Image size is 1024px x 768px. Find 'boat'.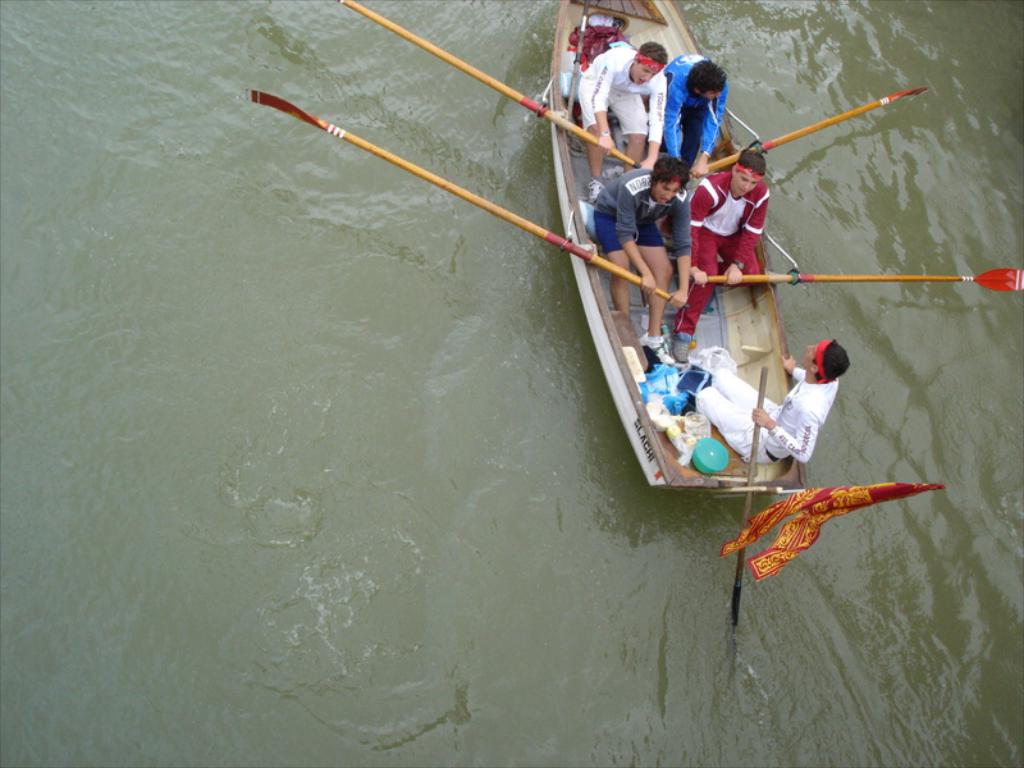
{"left": 513, "top": 44, "right": 915, "bottom": 541}.
